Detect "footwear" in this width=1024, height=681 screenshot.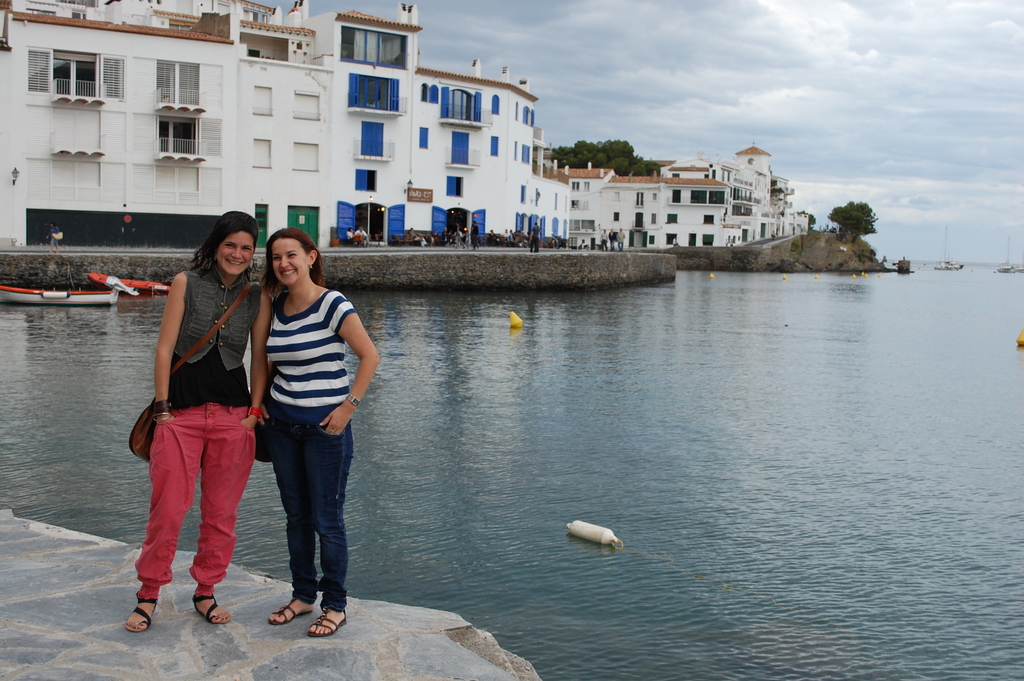
Detection: (264, 589, 317, 625).
